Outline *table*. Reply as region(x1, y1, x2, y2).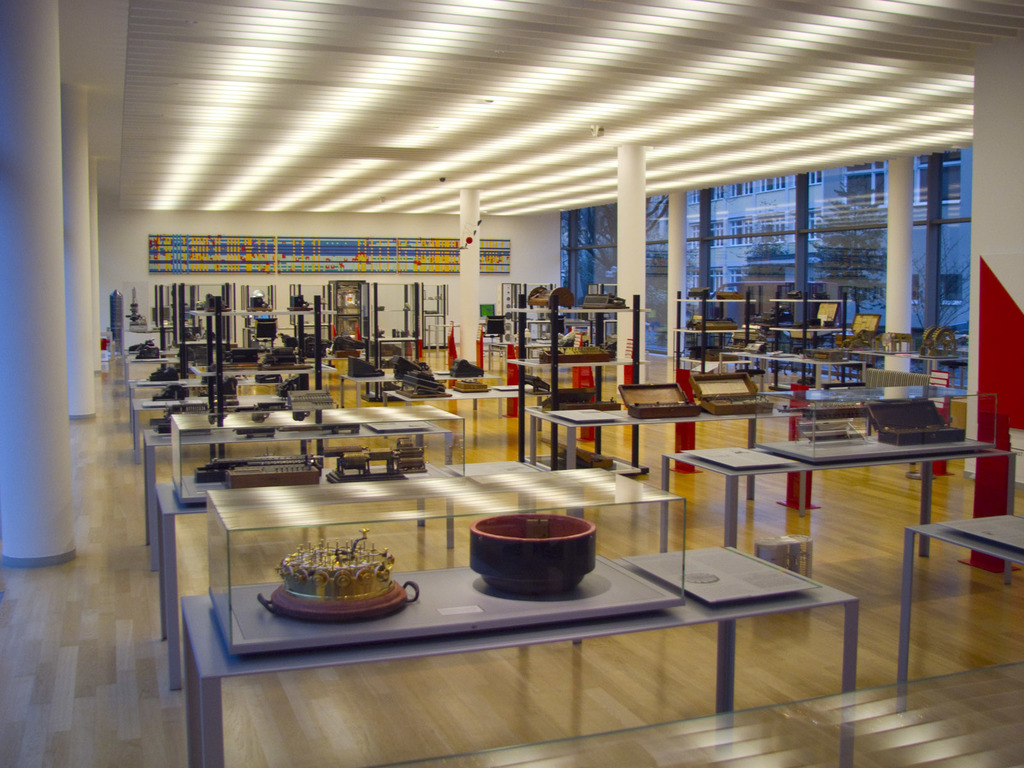
region(895, 518, 1023, 729).
